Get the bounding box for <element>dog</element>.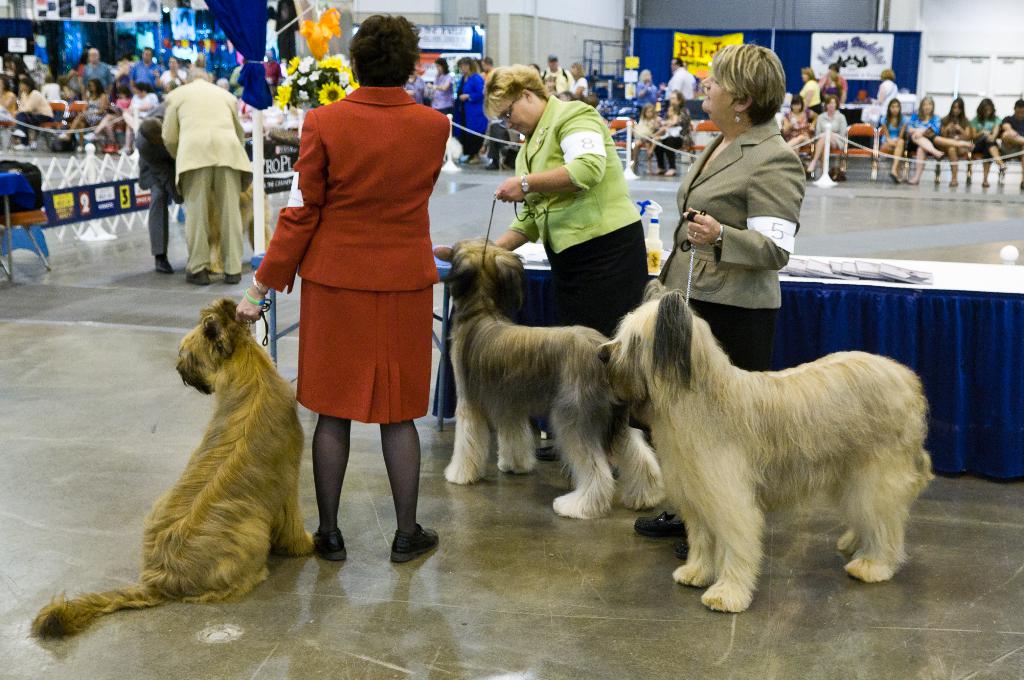
Rect(594, 275, 934, 611).
